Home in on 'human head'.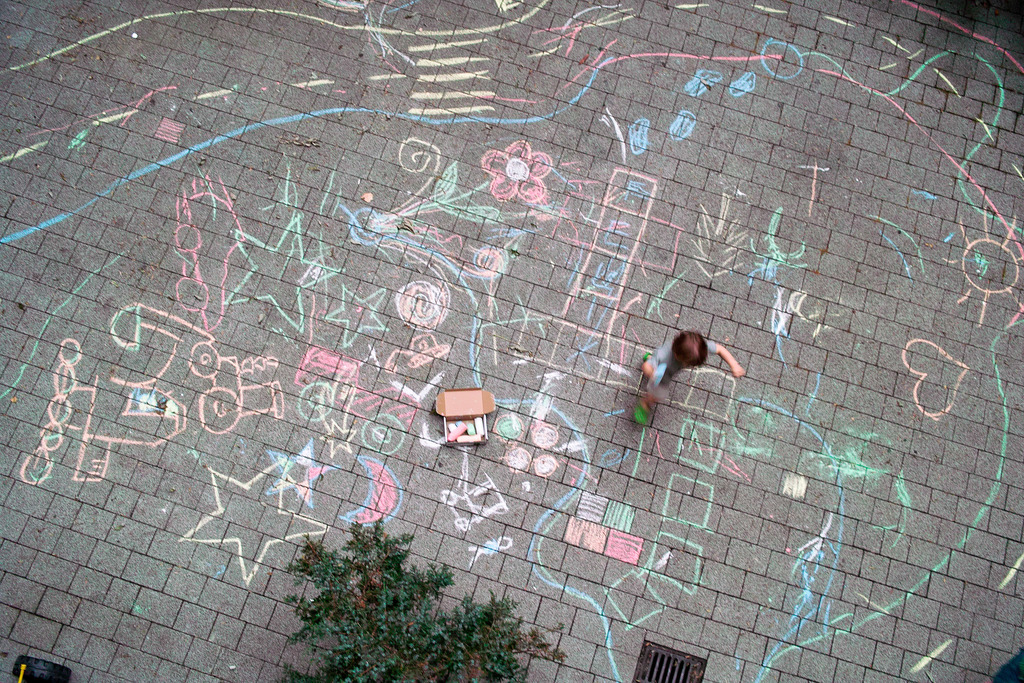
Homed in at 672/332/710/372.
